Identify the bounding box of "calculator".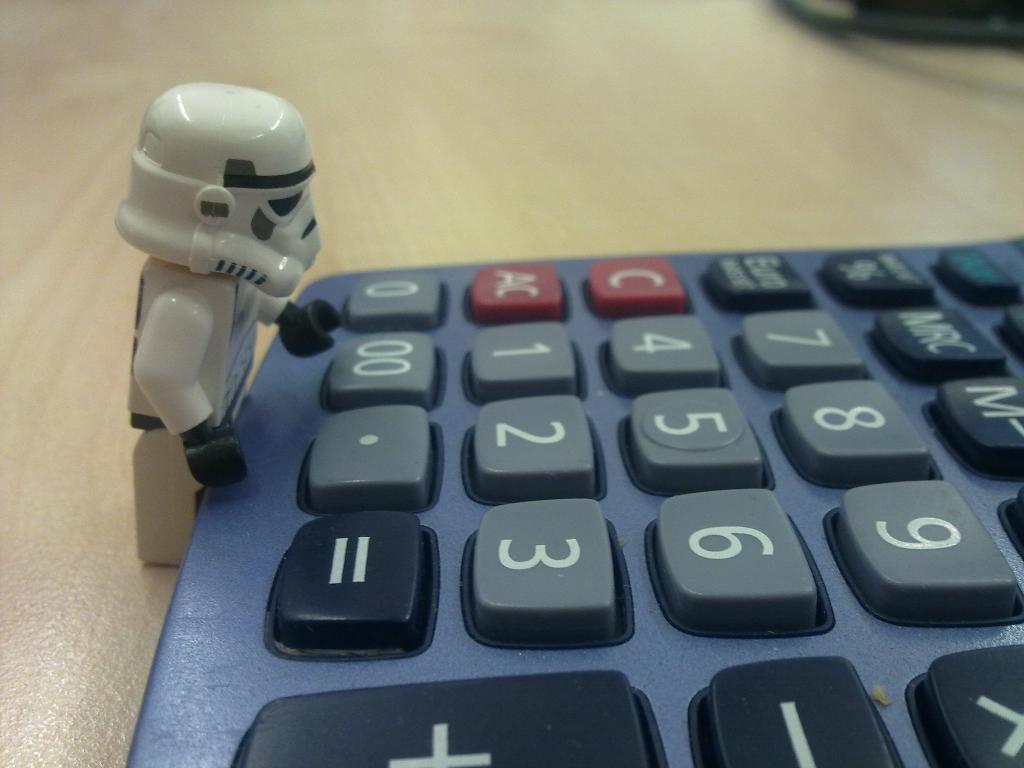
[left=130, top=236, right=1023, bottom=767].
